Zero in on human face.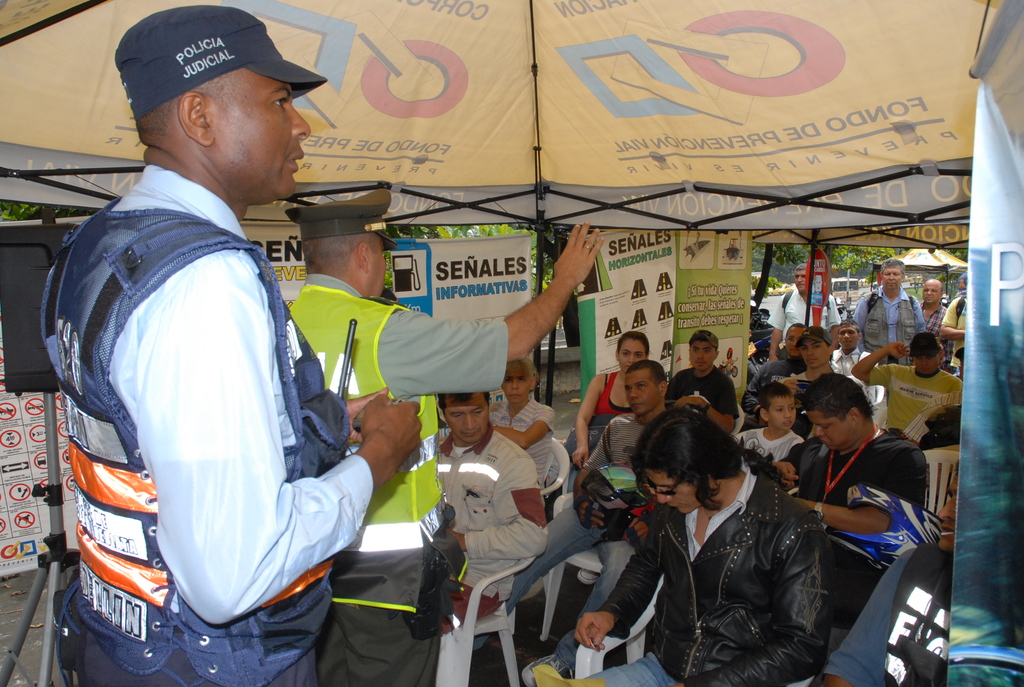
Zeroed in: x1=502 y1=362 x2=529 y2=402.
